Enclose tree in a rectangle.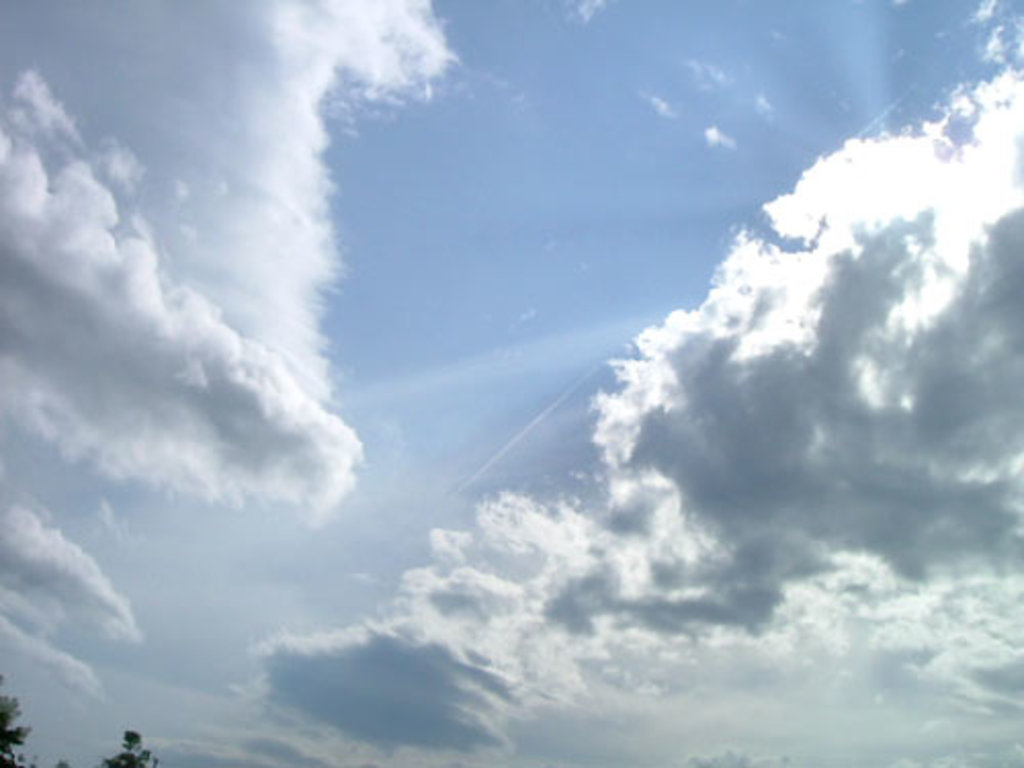
[left=0, top=682, right=66, bottom=766].
